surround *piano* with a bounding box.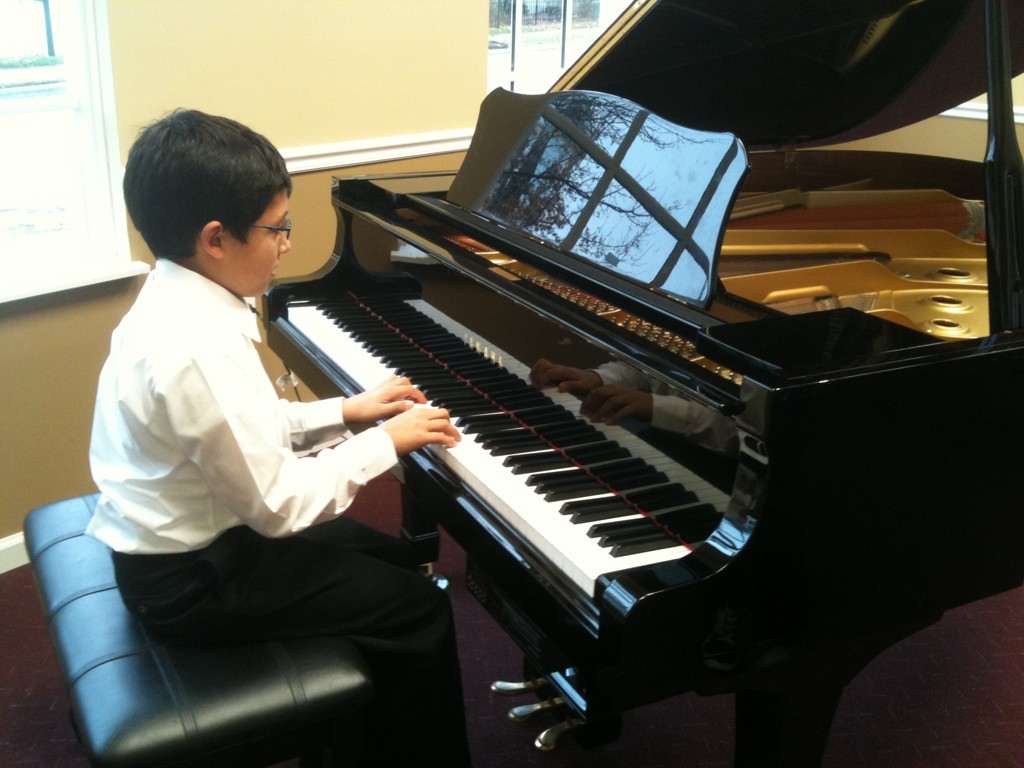
{"left": 266, "top": 0, "right": 1023, "bottom": 767}.
